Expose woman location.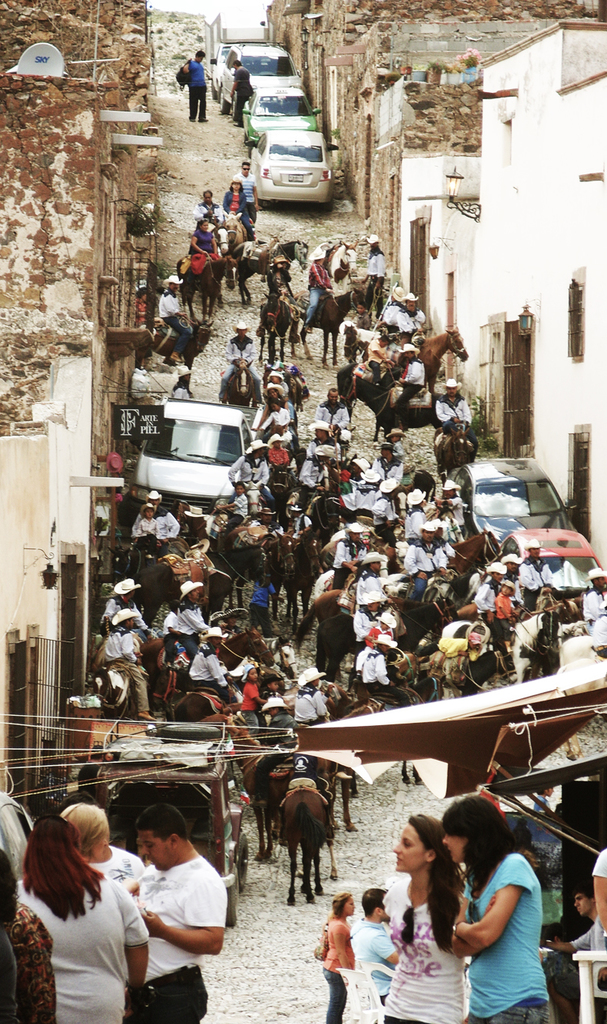
Exposed at <region>194, 187, 227, 220</region>.
